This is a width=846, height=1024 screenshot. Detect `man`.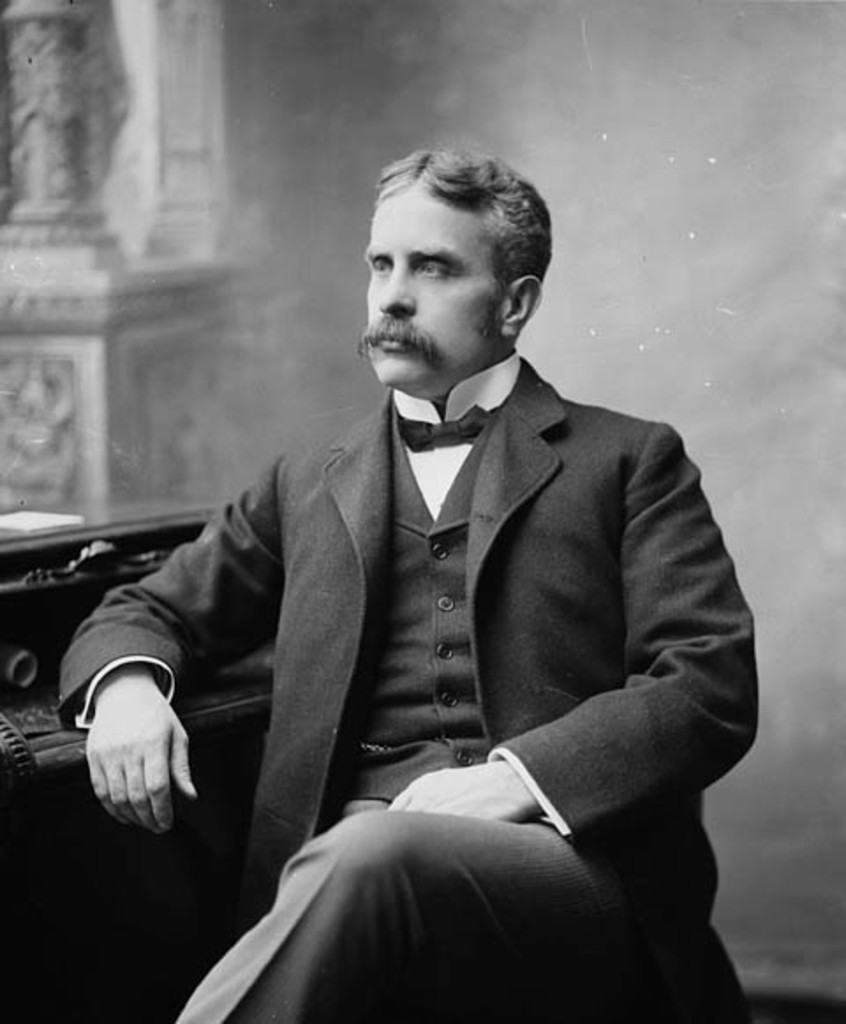
55,173,761,1015.
